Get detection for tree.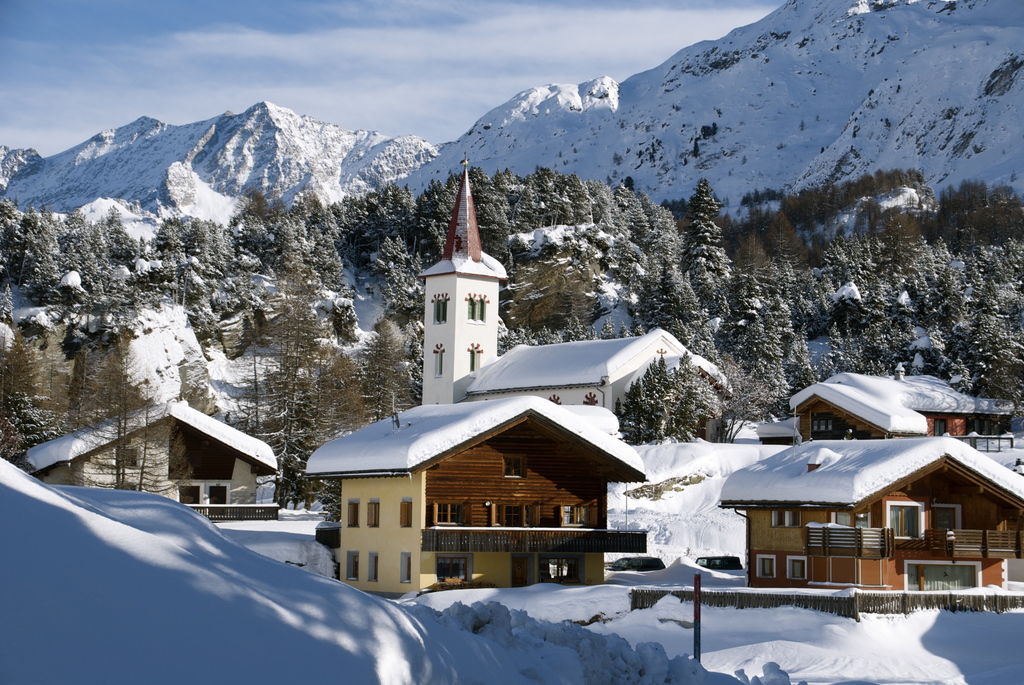
Detection: locate(811, 232, 874, 327).
